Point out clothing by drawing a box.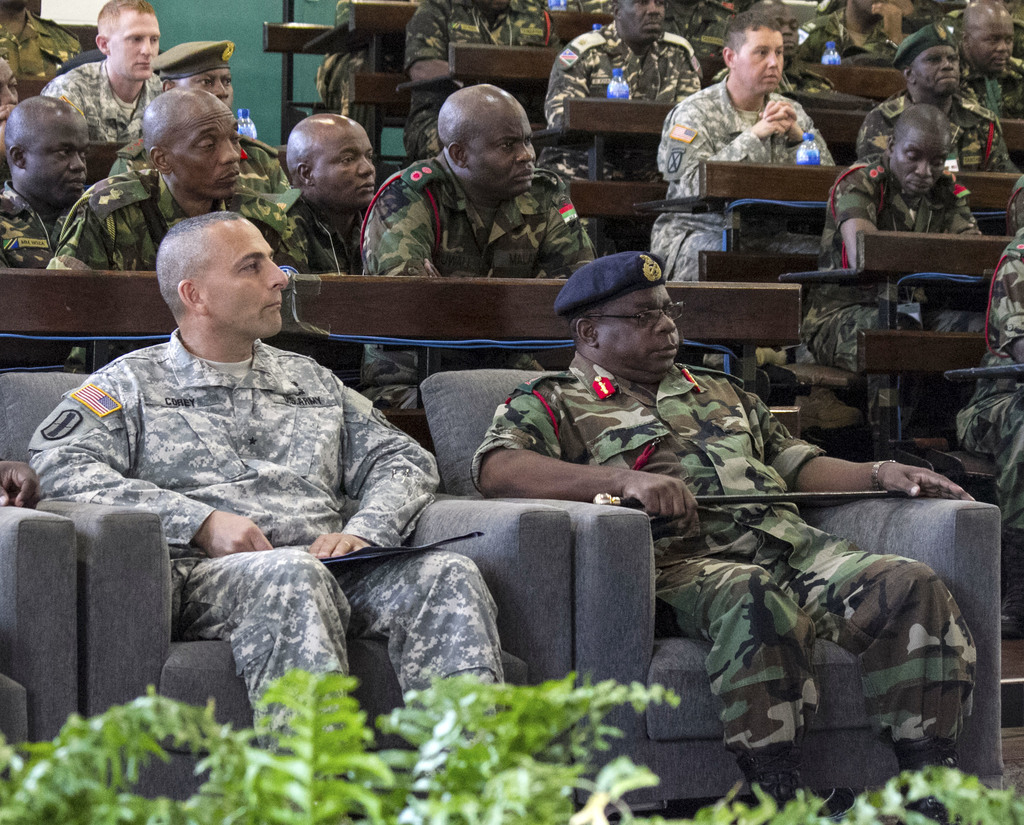
locate(956, 232, 1023, 534).
